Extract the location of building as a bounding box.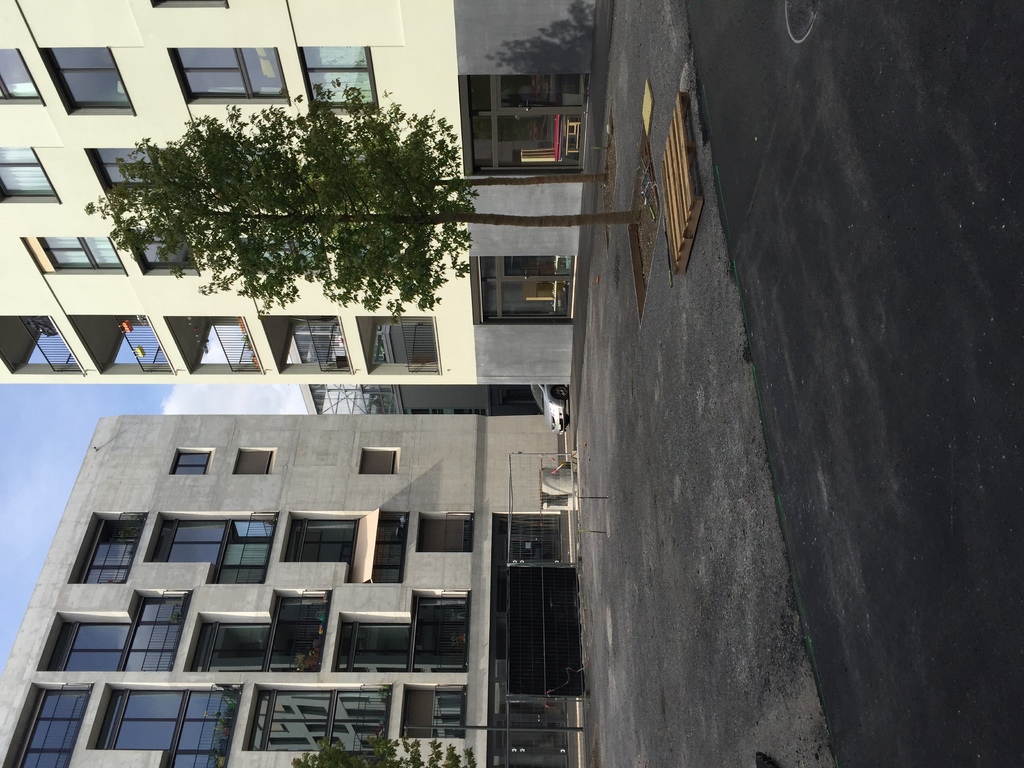
[x1=0, y1=413, x2=567, y2=767].
